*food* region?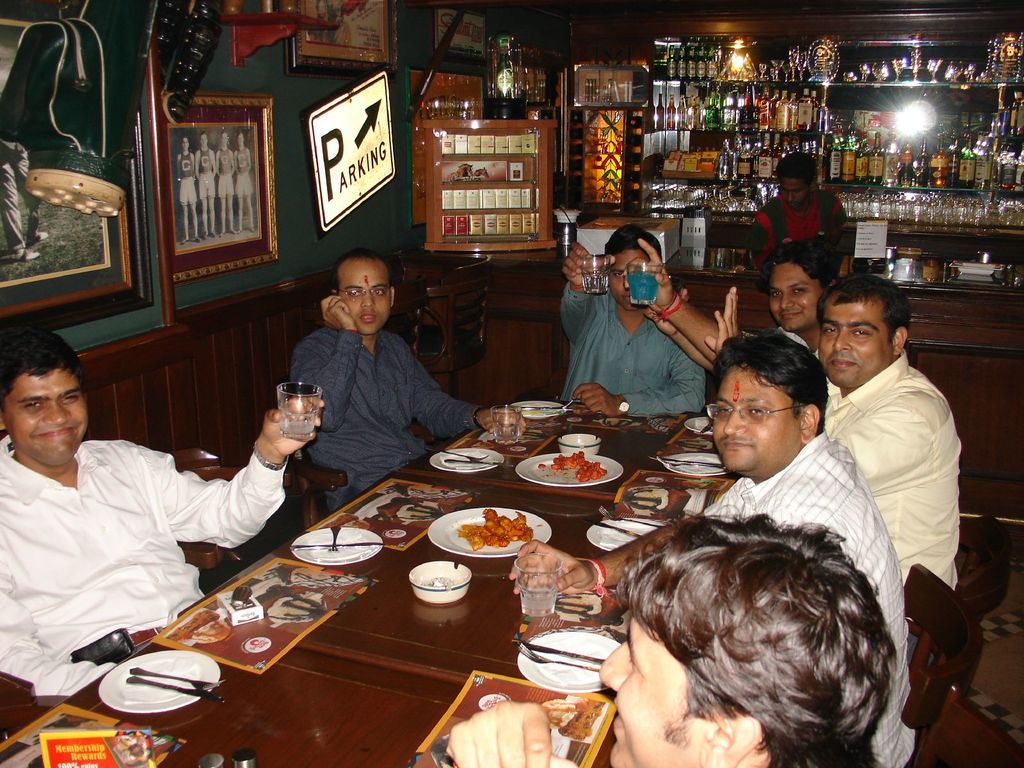
<region>538, 450, 607, 483</region>
